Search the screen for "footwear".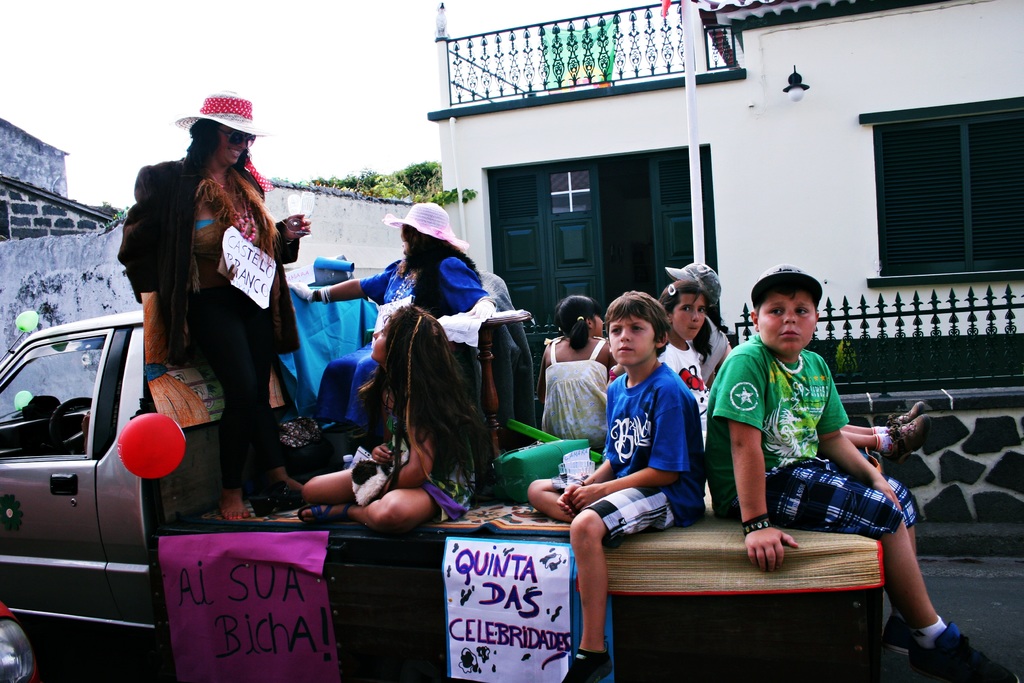
Found at rect(882, 624, 1021, 682).
